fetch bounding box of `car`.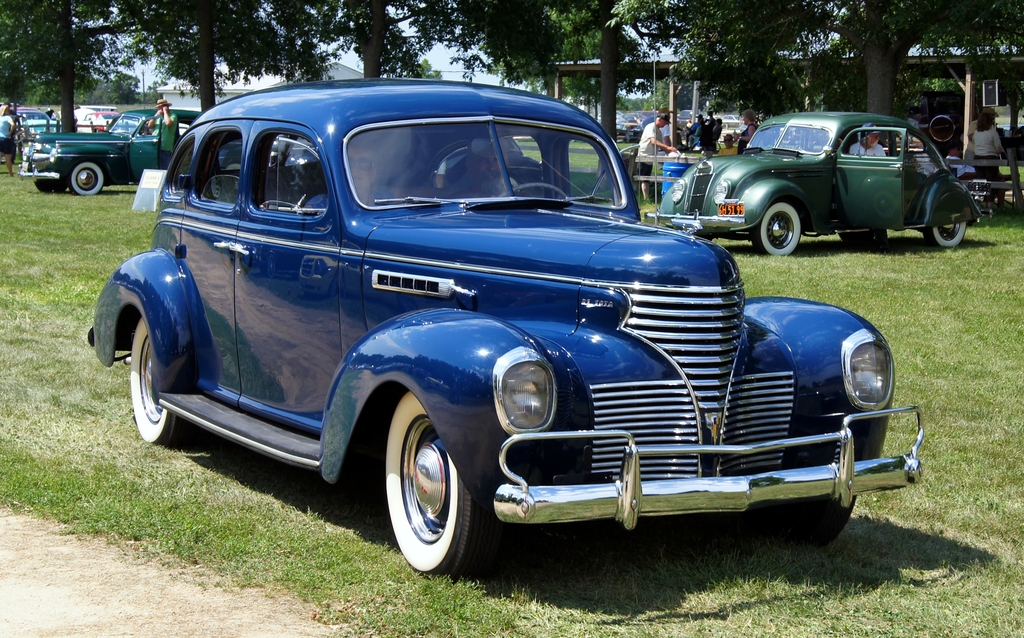
Bbox: {"x1": 82, "y1": 71, "x2": 938, "y2": 587}.
